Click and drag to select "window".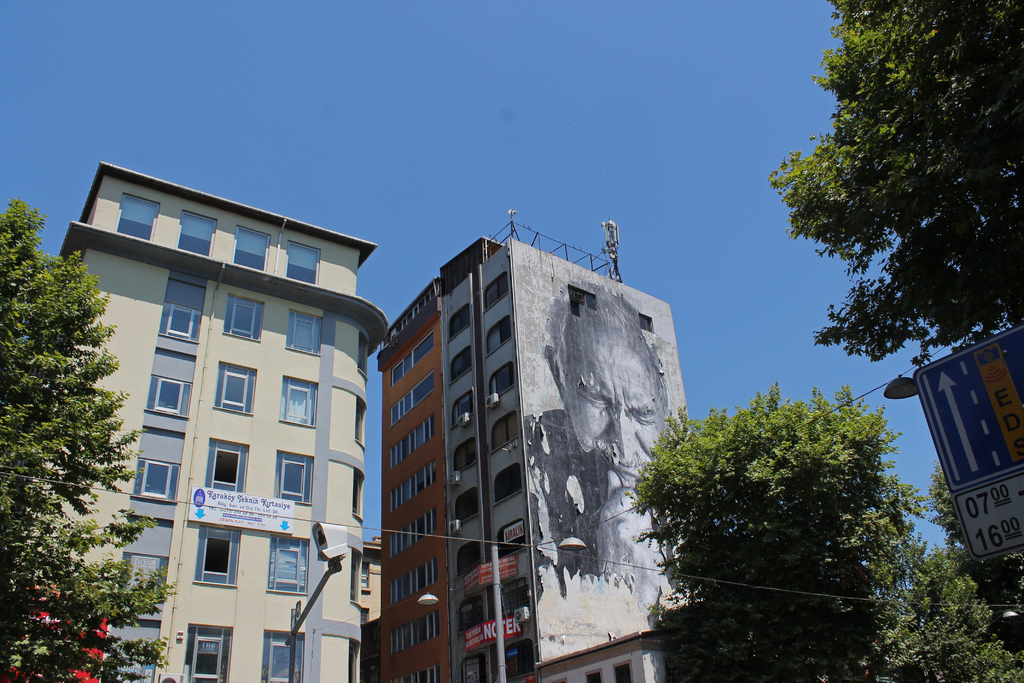
Selection: detection(354, 393, 368, 449).
